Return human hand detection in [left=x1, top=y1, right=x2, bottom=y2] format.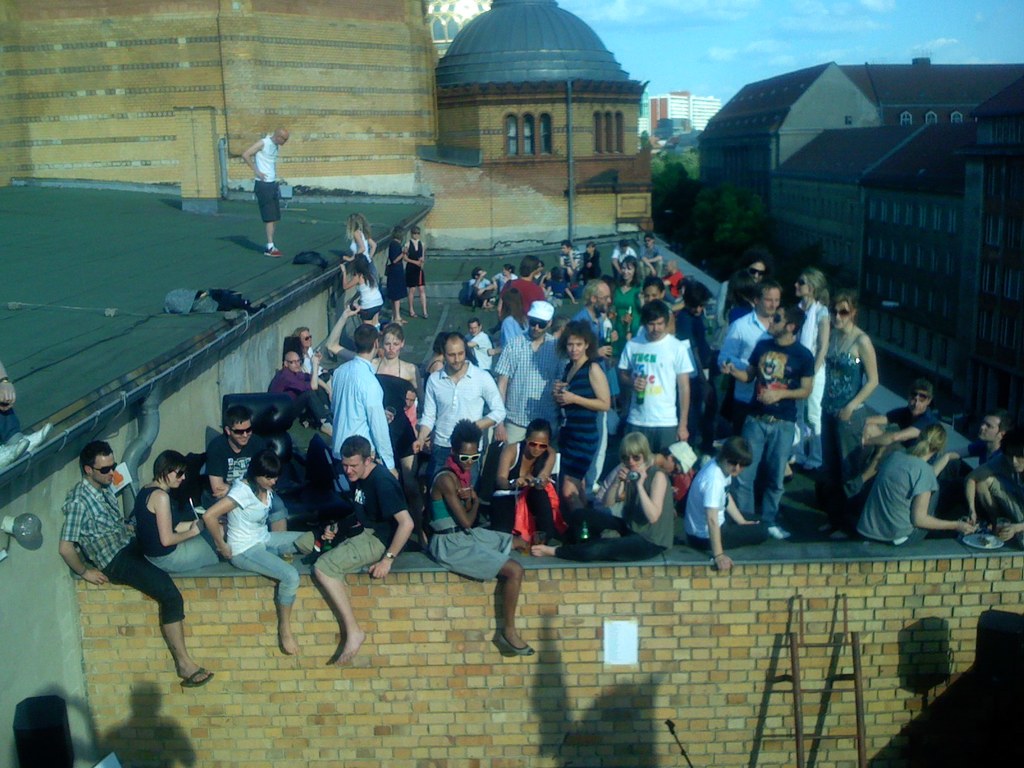
[left=457, top=486, right=472, bottom=502].
